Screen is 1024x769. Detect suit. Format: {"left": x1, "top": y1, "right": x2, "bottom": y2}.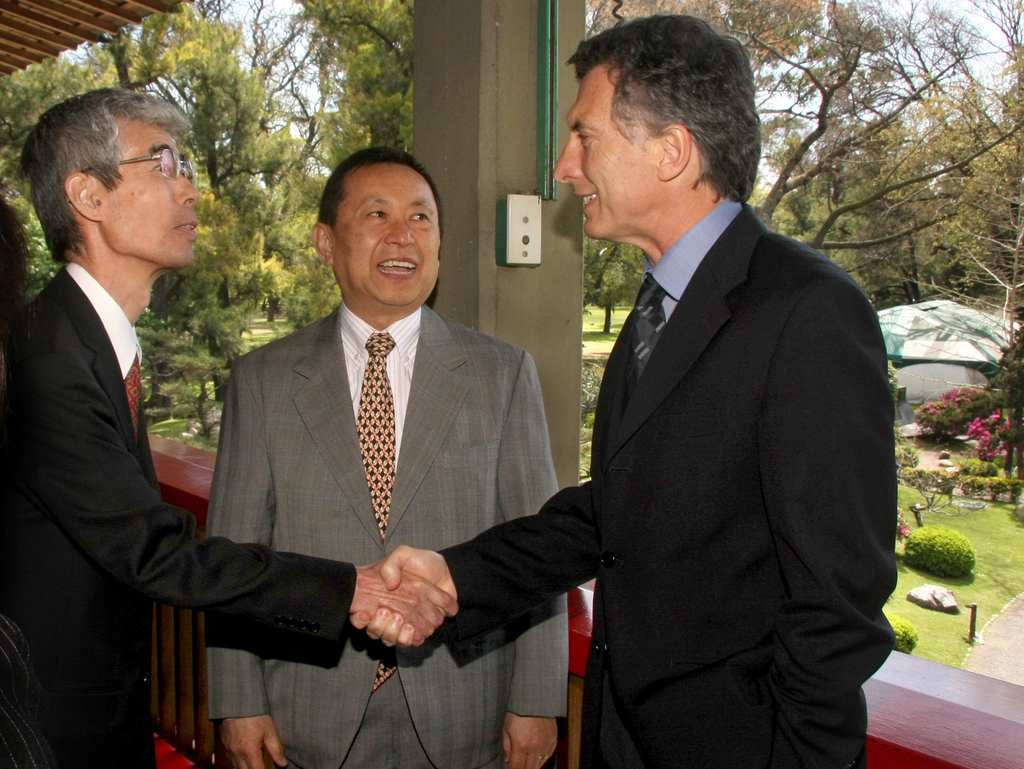
{"left": 211, "top": 300, "right": 567, "bottom": 768}.
